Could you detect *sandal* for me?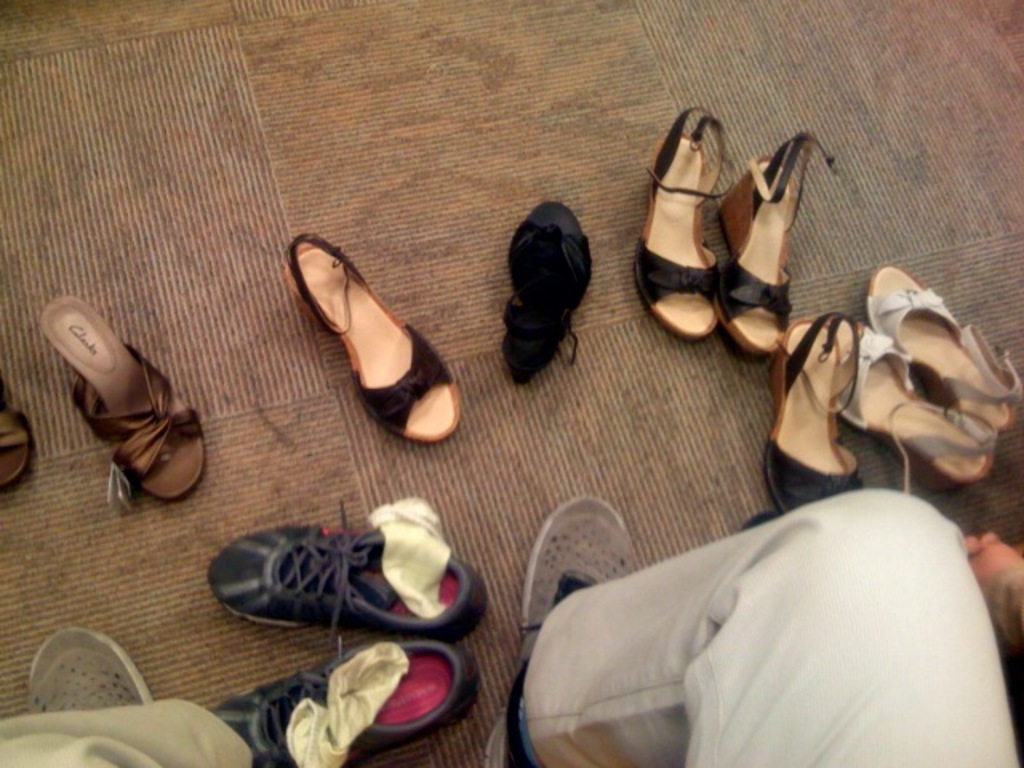
Detection result: crop(718, 123, 845, 366).
